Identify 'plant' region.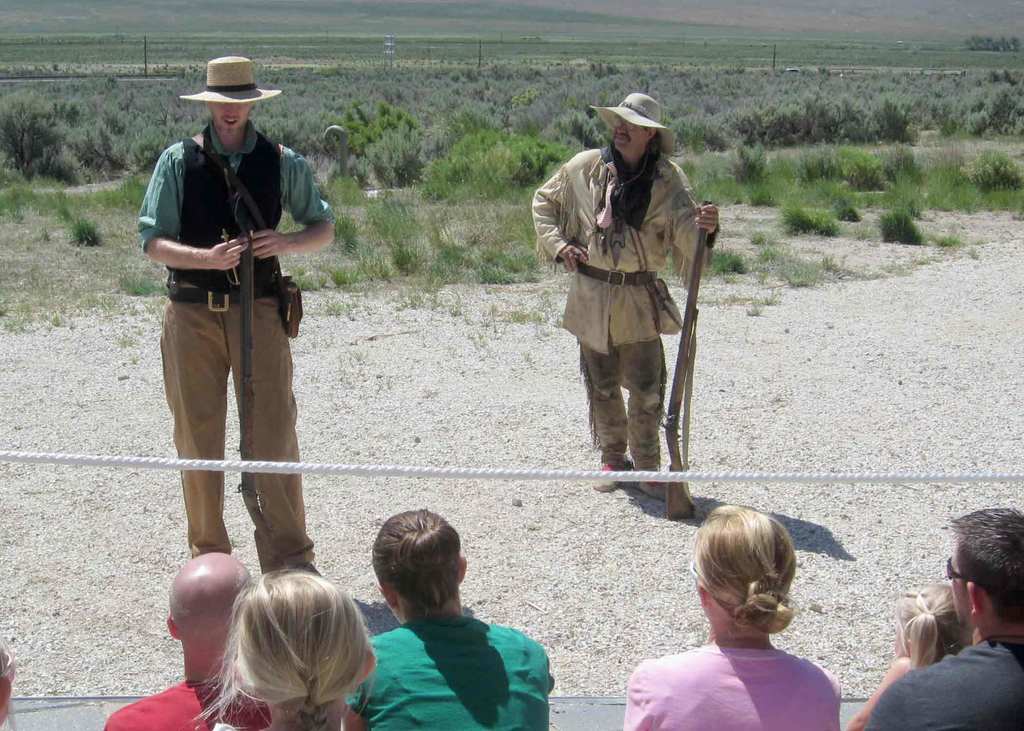
Region: locate(115, 269, 165, 300).
